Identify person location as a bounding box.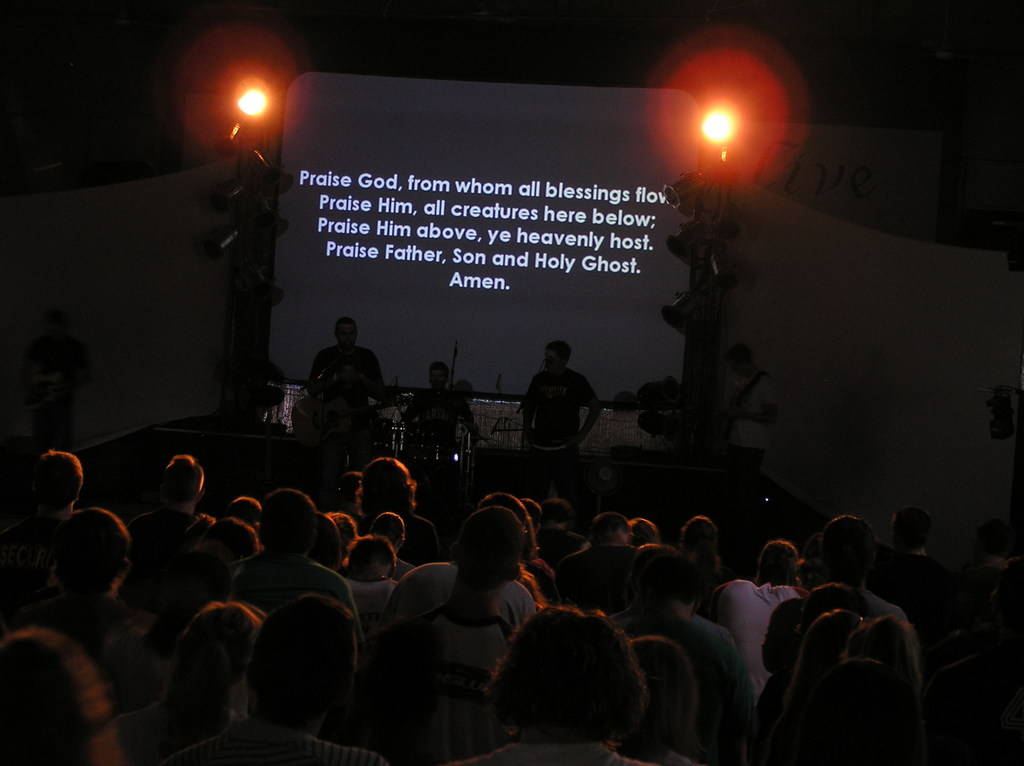
x1=408, y1=360, x2=477, y2=431.
